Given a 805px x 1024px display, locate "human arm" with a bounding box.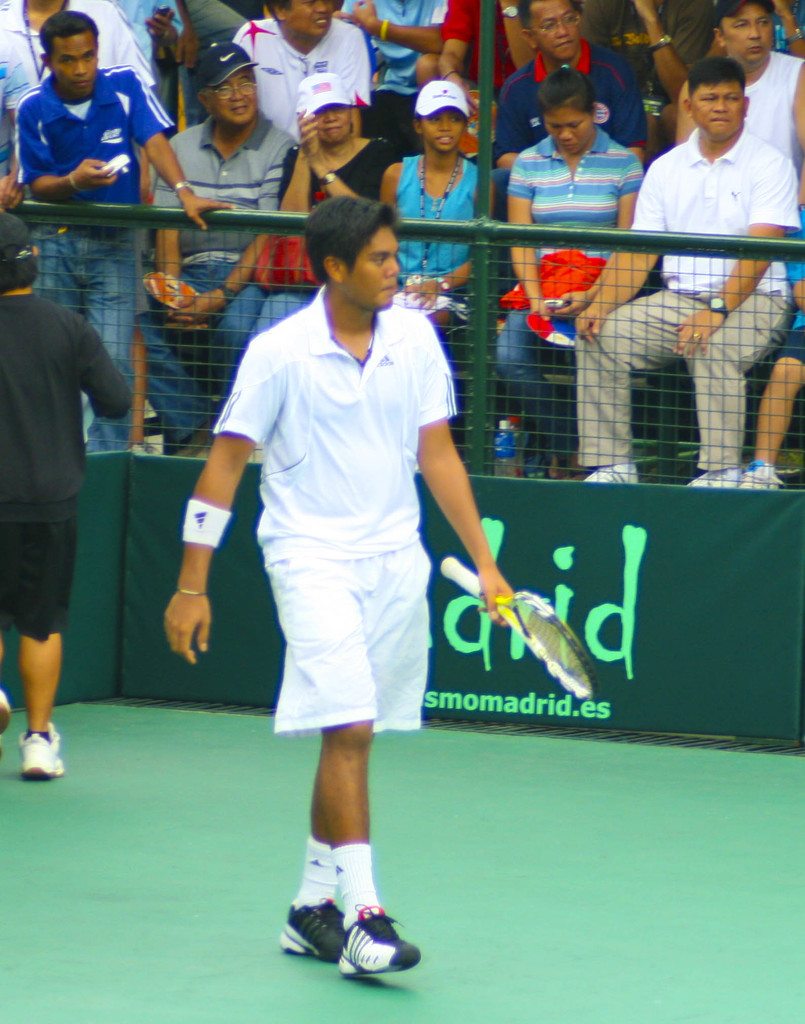
Located: (left=503, top=0, right=547, bottom=77).
